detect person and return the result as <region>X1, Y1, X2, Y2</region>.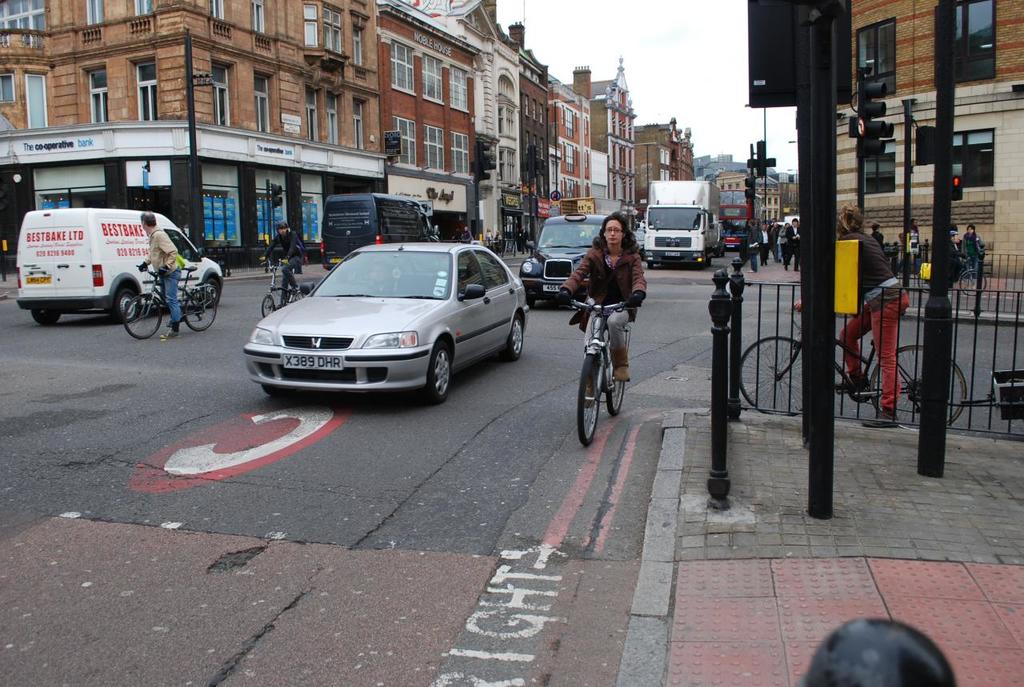
<region>759, 230, 767, 255</region>.
